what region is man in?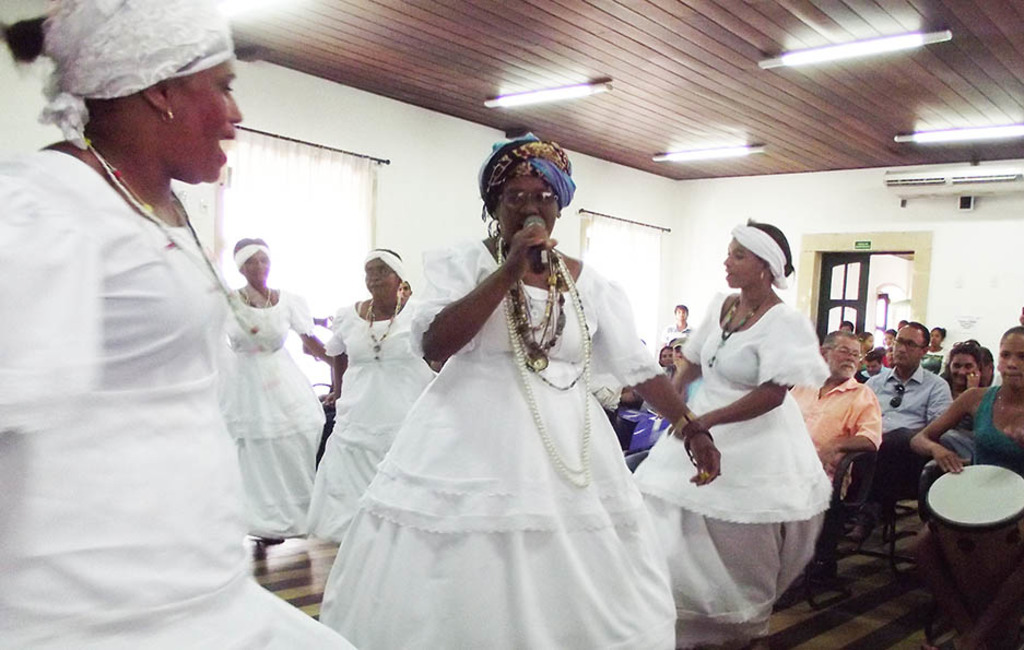
left=788, top=330, right=881, bottom=511.
